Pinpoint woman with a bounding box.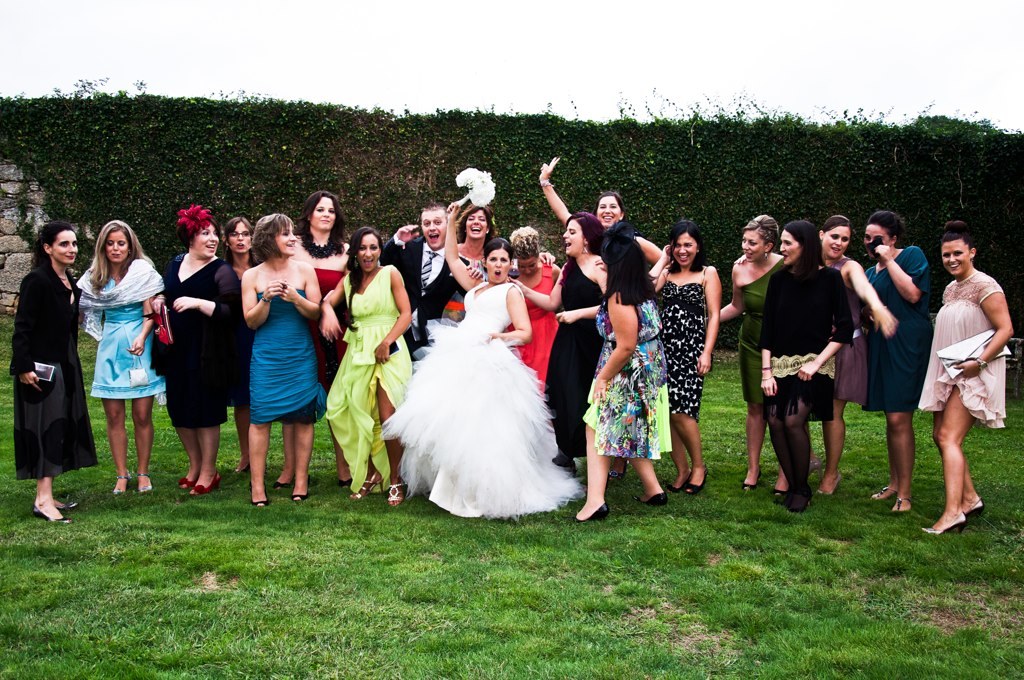
{"x1": 534, "y1": 153, "x2": 662, "y2": 283}.
